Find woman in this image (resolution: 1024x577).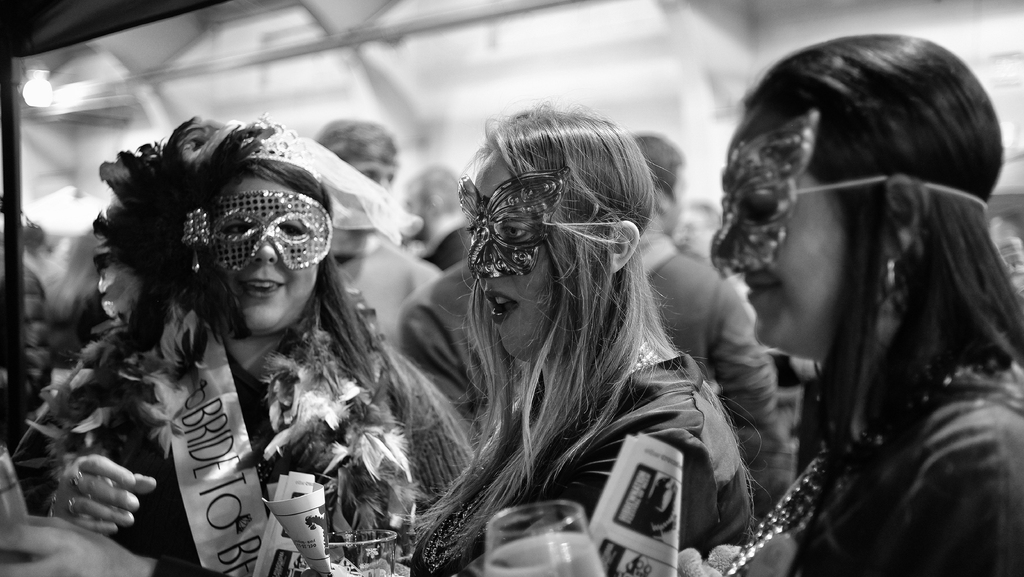
x1=369 y1=102 x2=751 y2=576.
